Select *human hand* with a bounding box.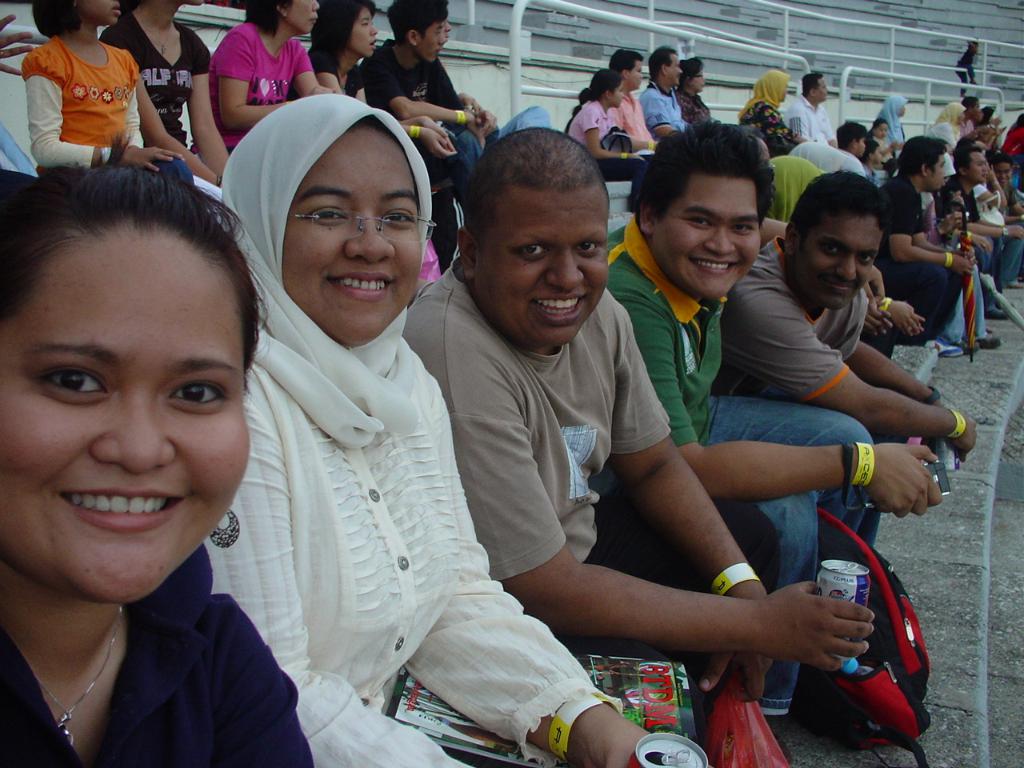
box=[862, 306, 879, 338].
